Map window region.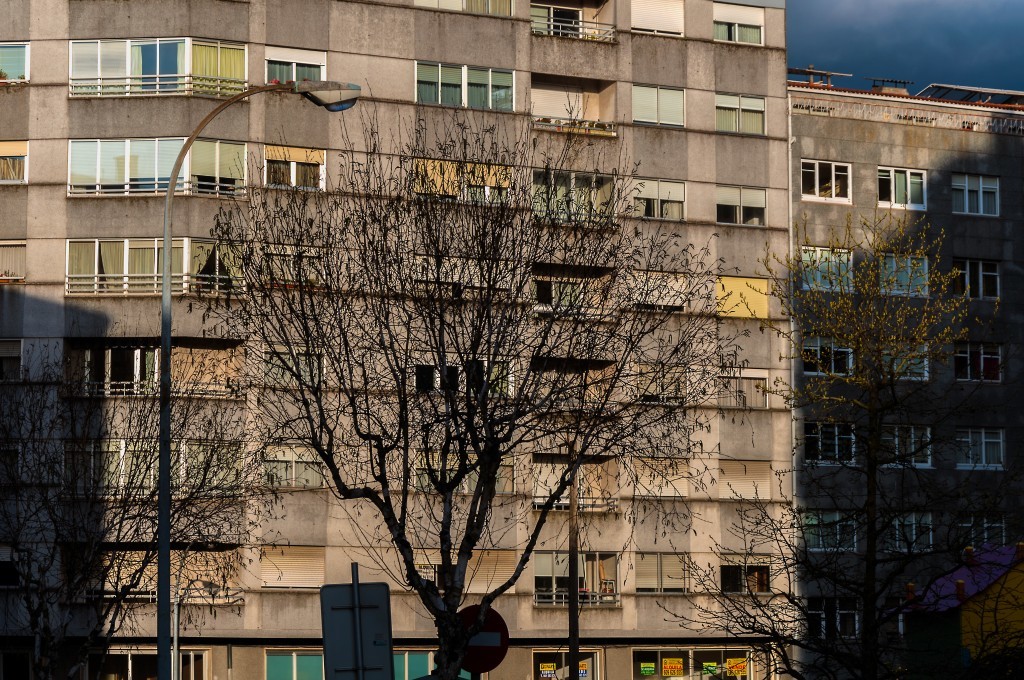
Mapped to select_region(793, 597, 865, 650).
